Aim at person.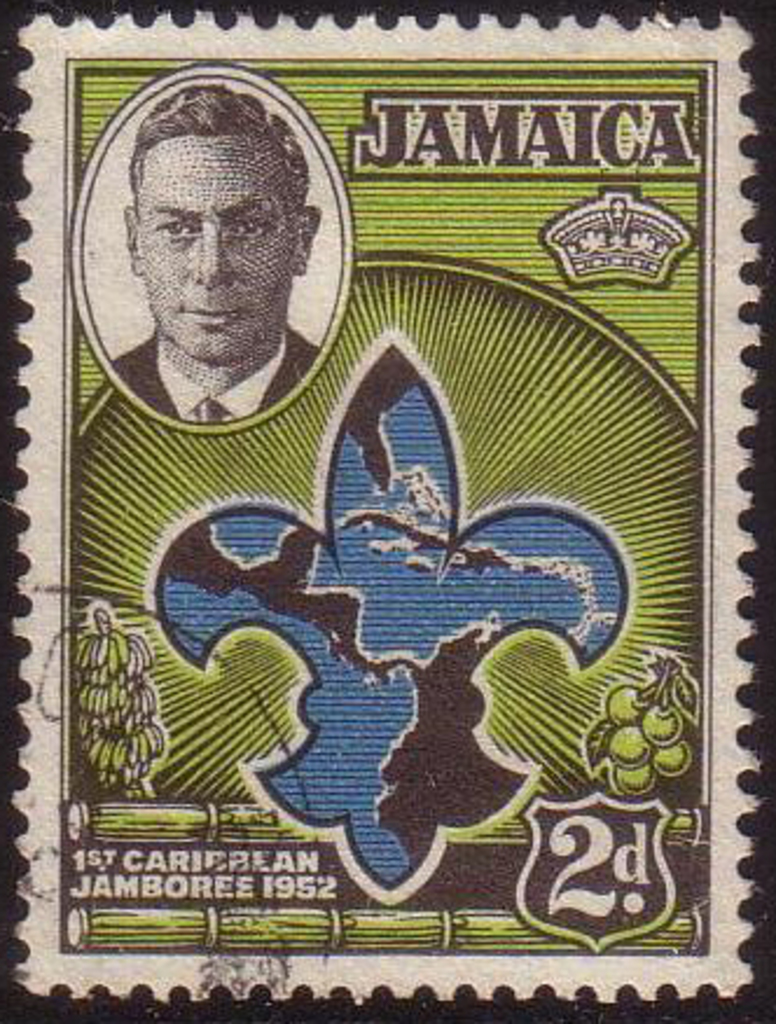
Aimed at <region>89, 94, 323, 425</region>.
